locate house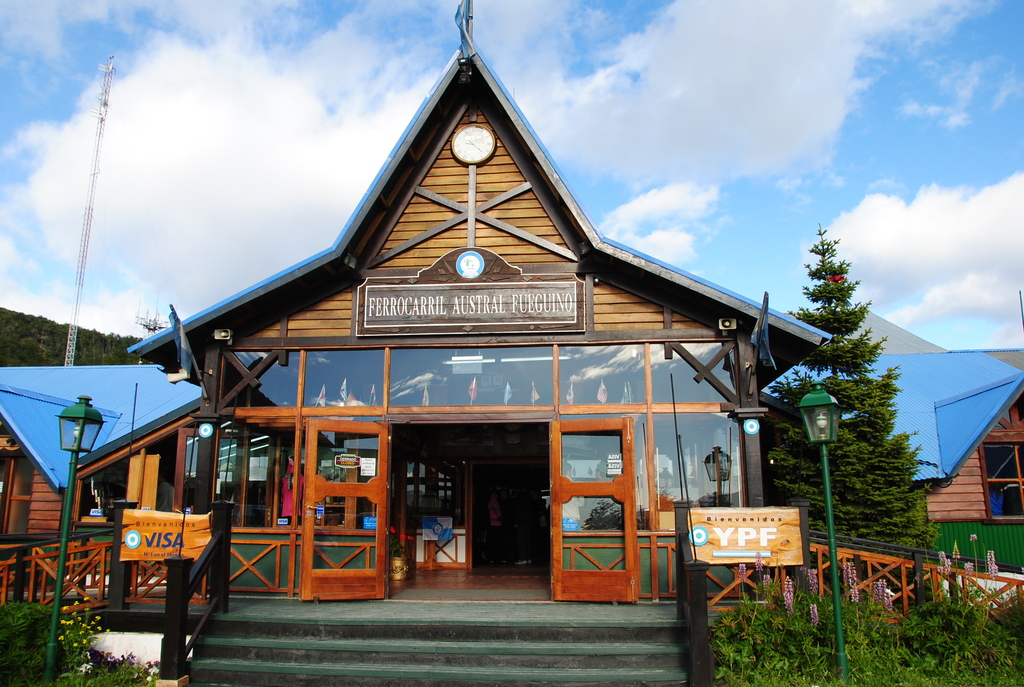
(919,345,1021,595)
